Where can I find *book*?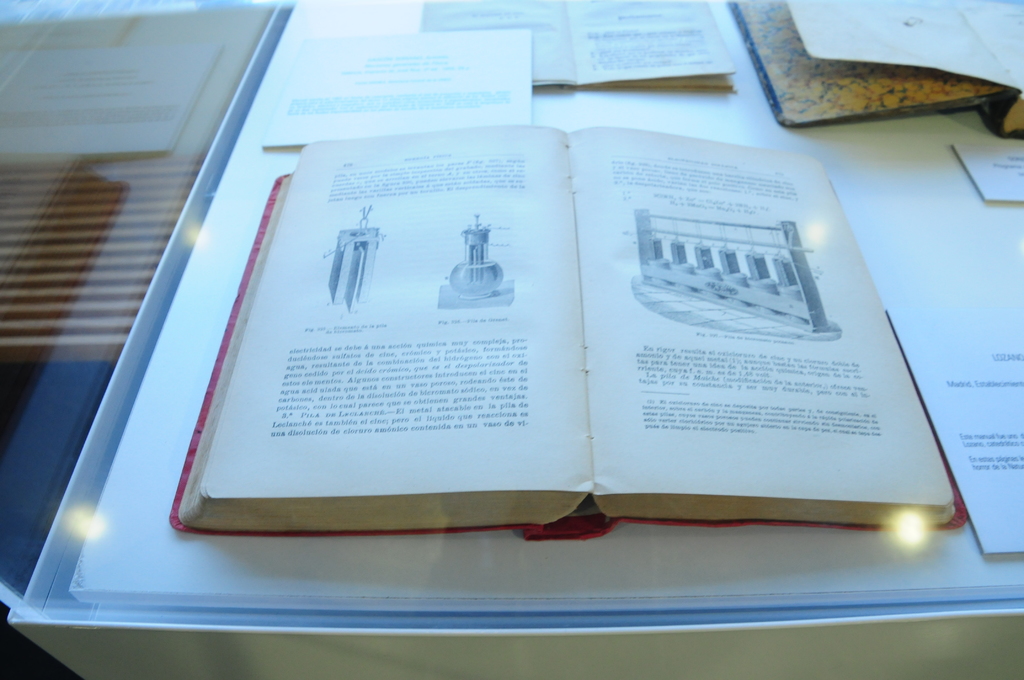
You can find it at x1=261 y1=24 x2=534 y2=150.
